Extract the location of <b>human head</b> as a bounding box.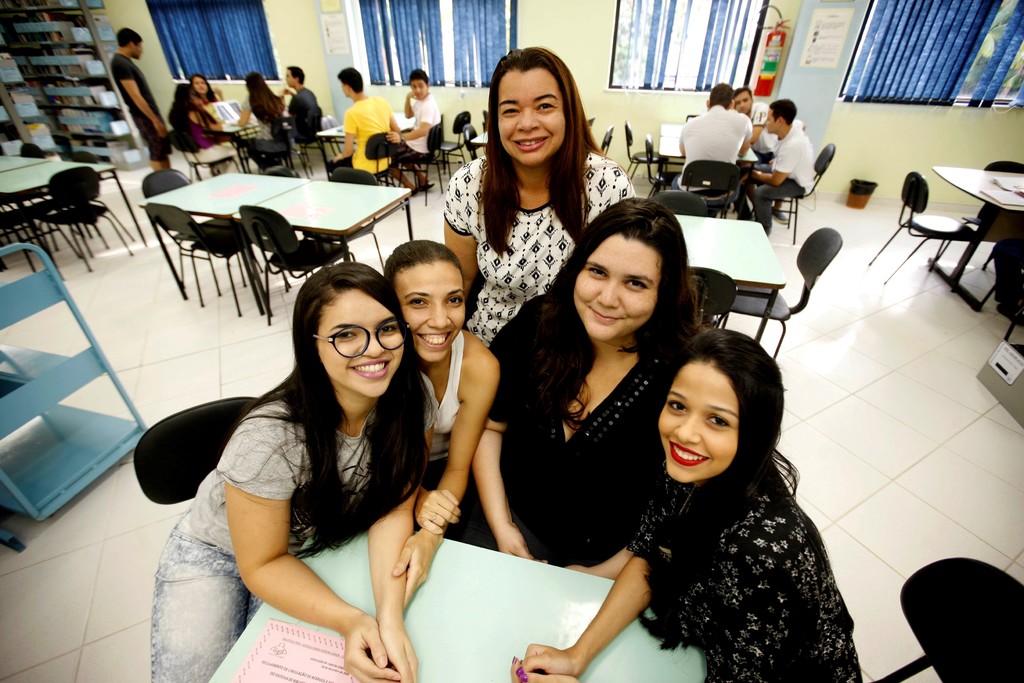
[x1=175, y1=83, x2=195, y2=105].
